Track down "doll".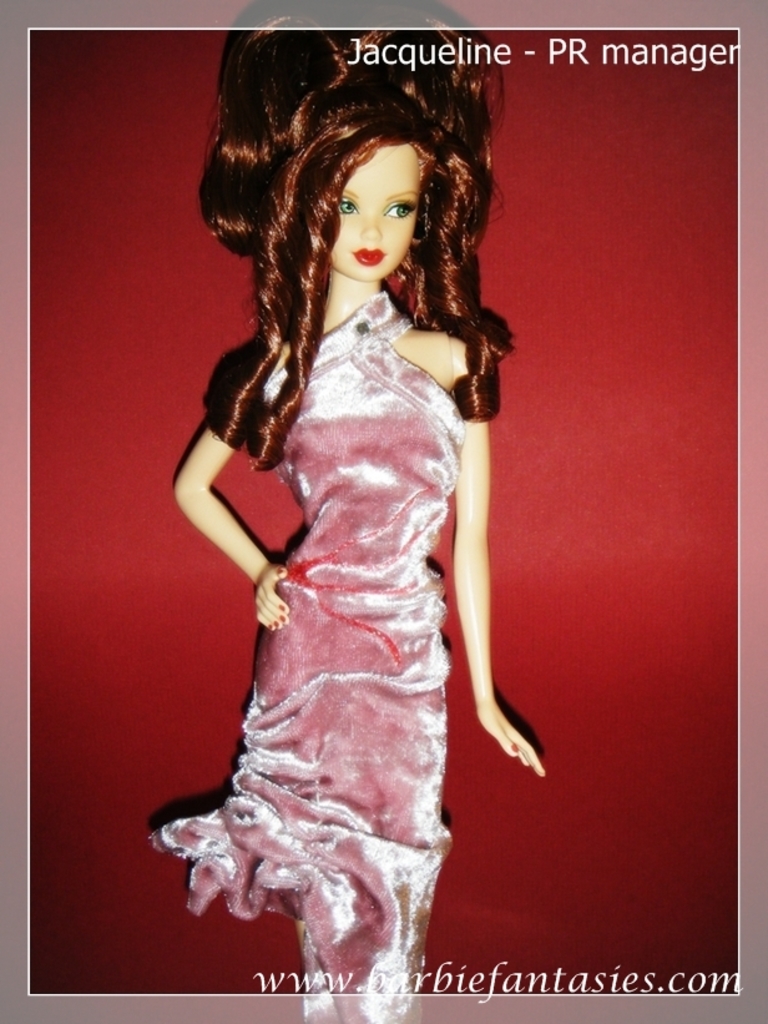
Tracked to <box>141,14,557,1023</box>.
